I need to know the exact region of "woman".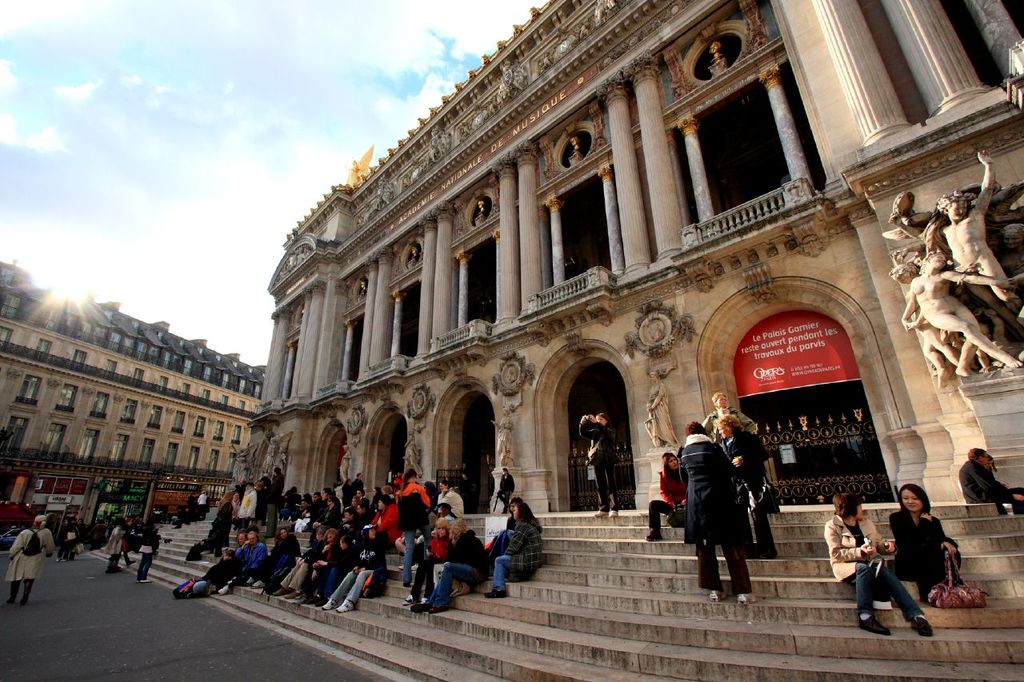
Region: box(106, 520, 130, 570).
